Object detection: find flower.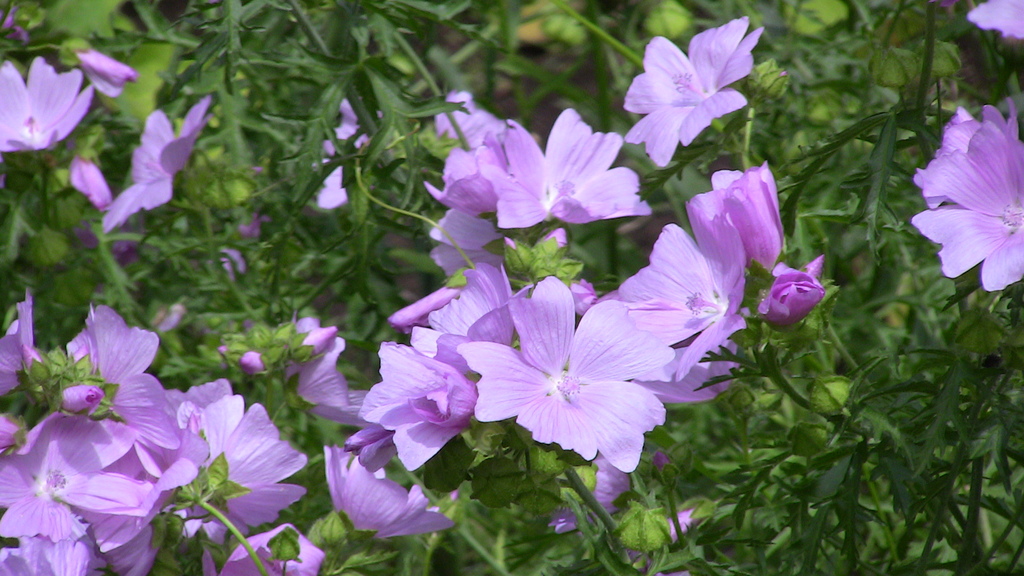
detection(97, 95, 220, 232).
